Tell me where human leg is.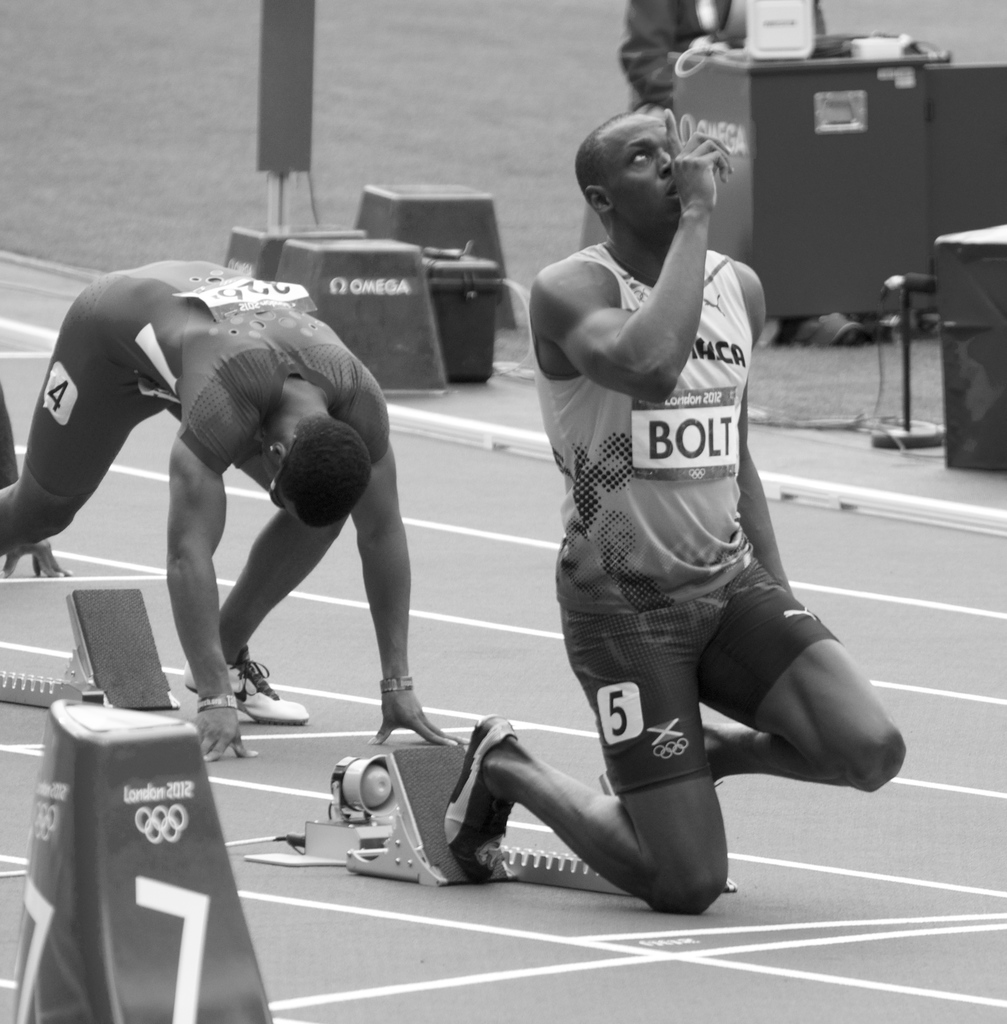
human leg is at bbox(177, 447, 342, 730).
